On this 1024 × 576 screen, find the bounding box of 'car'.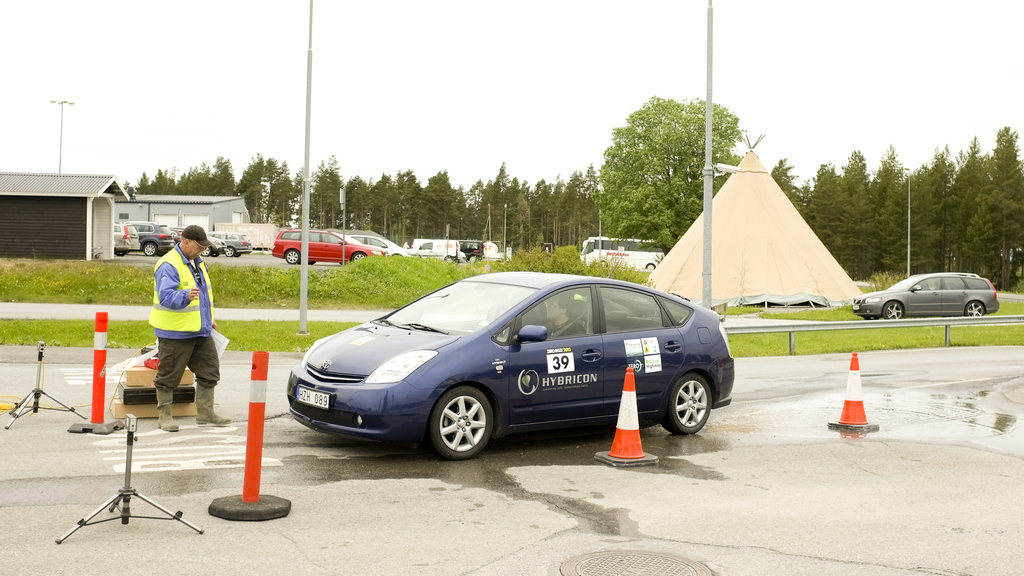
Bounding box: bbox=(330, 232, 385, 260).
